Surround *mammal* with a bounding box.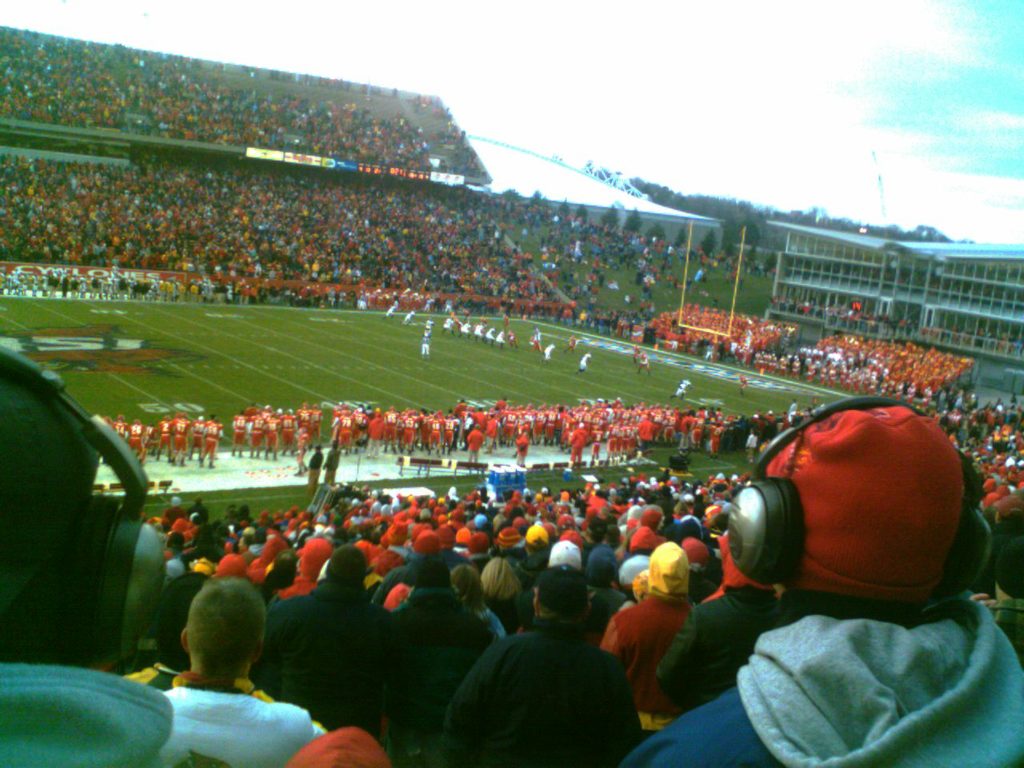
bbox(574, 349, 592, 373).
